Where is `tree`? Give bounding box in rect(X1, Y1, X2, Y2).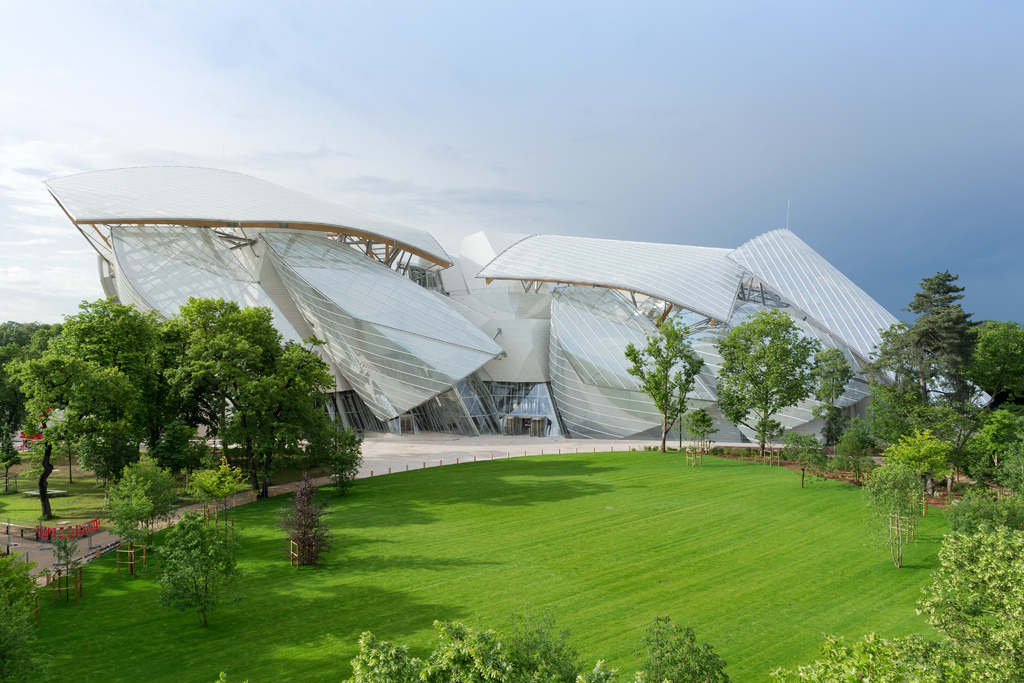
rect(827, 418, 878, 483).
